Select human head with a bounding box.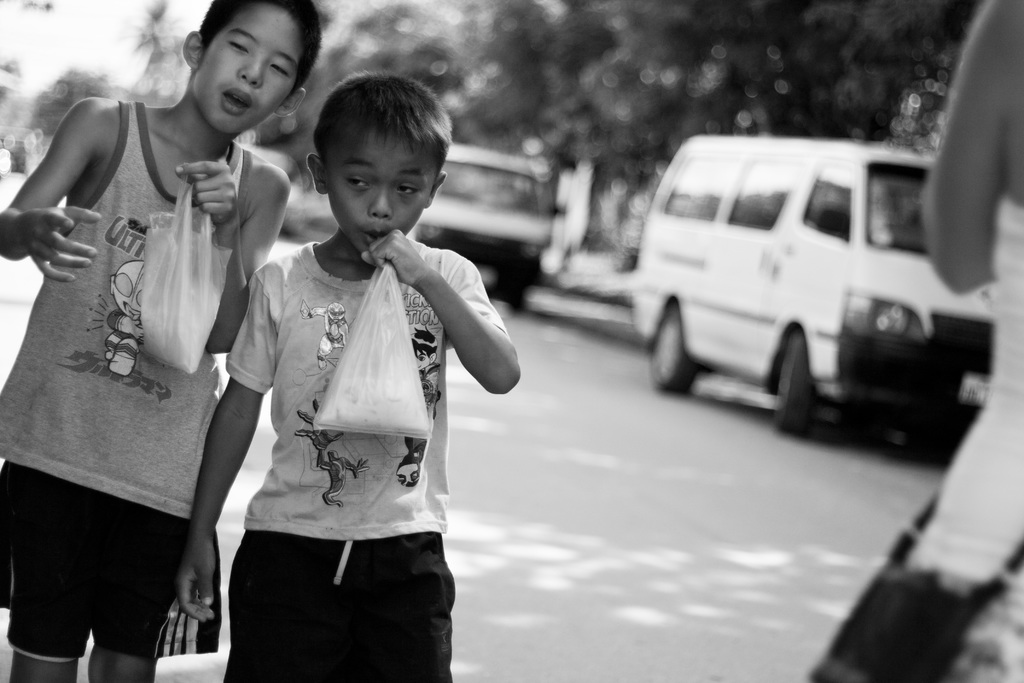
BBox(308, 74, 445, 252).
